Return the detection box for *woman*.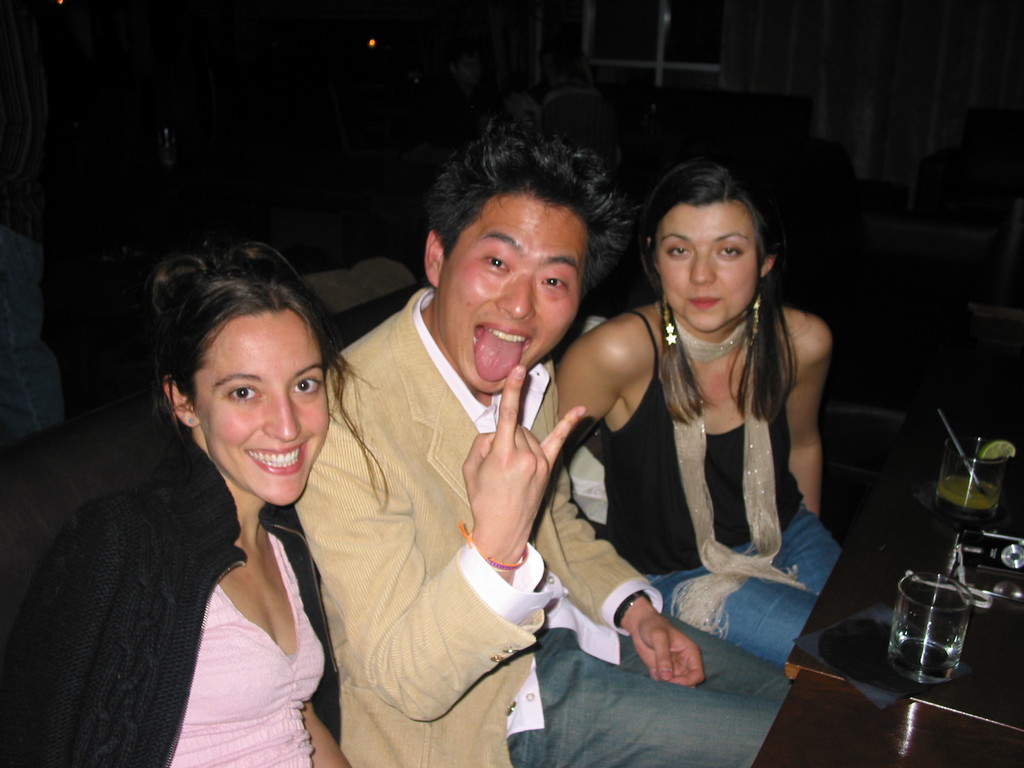
x1=48 y1=222 x2=386 y2=764.
